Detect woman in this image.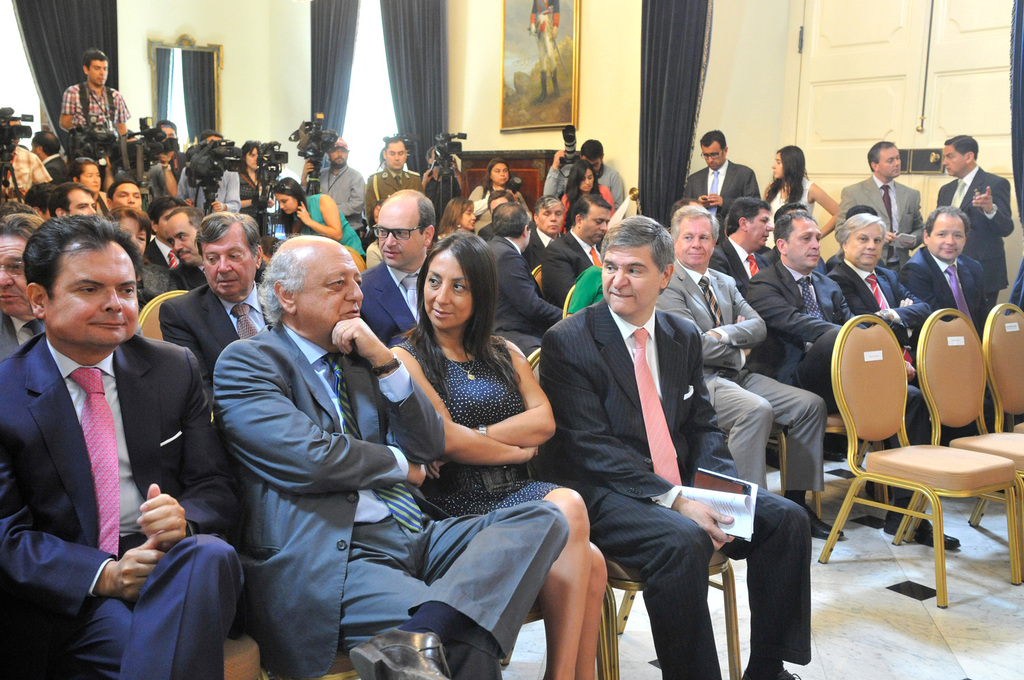
Detection: left=278, top=182, right=371, bottom=268.
